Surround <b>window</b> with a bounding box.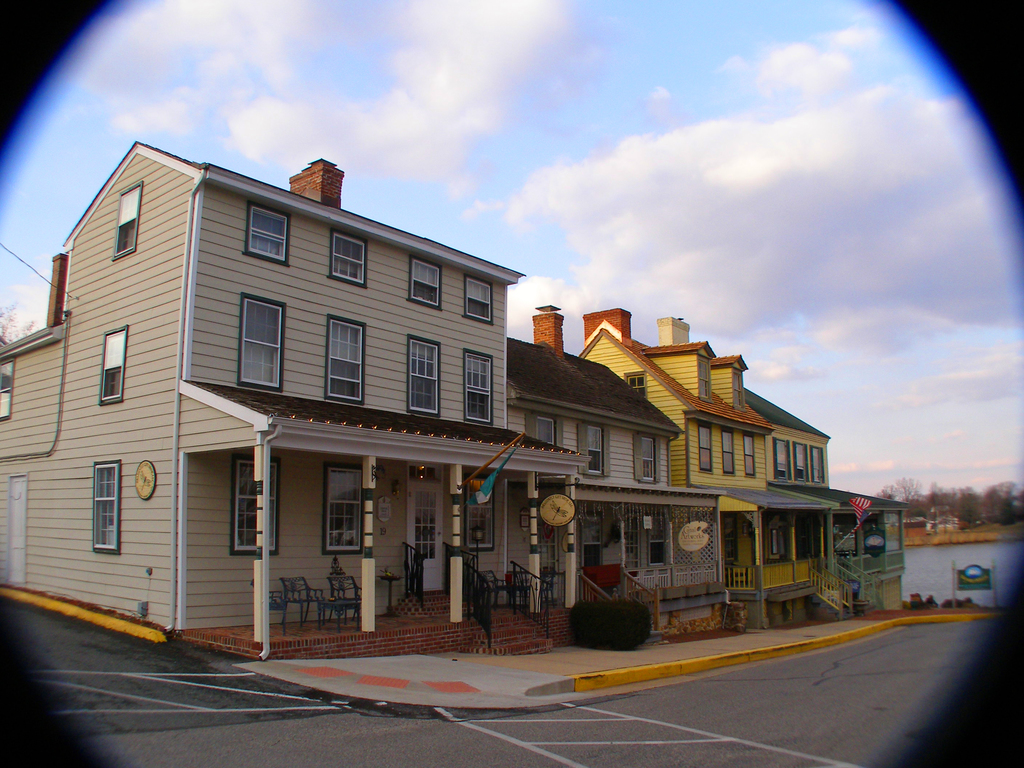
l=579, t=513, r=602, b=569.
